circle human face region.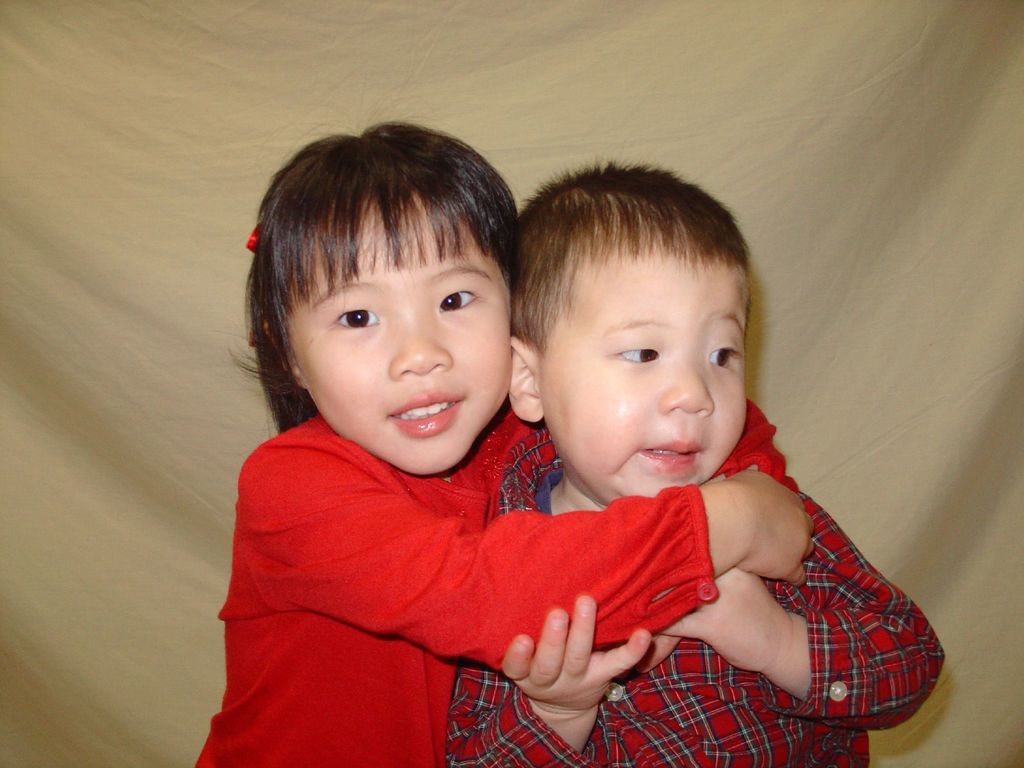
Region: select_region(289, 212, 514, 471).
